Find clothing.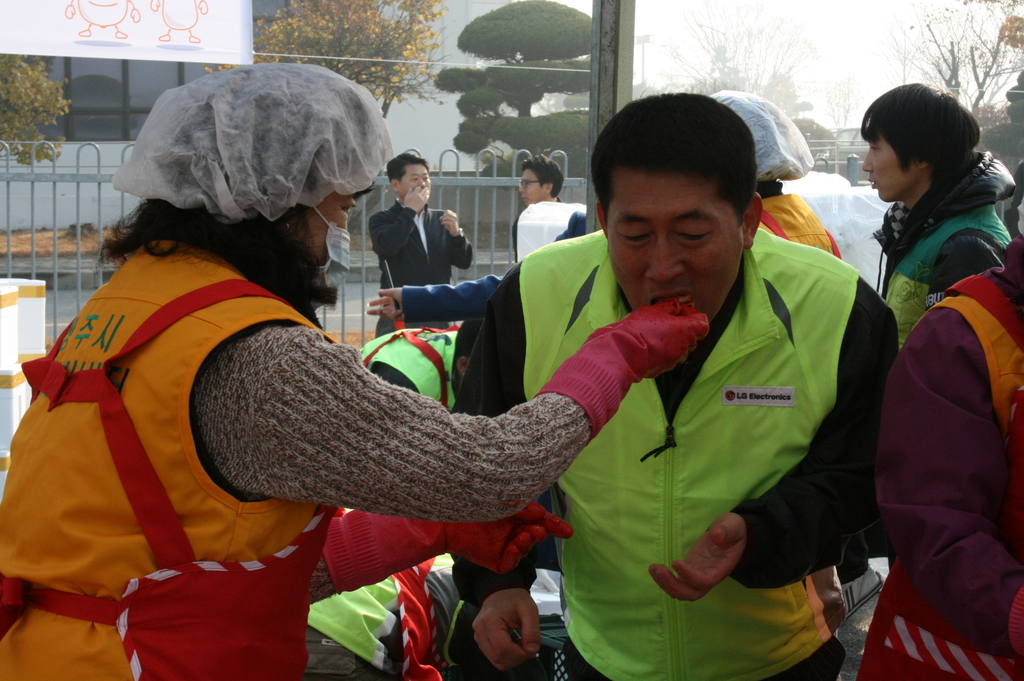
(509, 194, 591, 258).
